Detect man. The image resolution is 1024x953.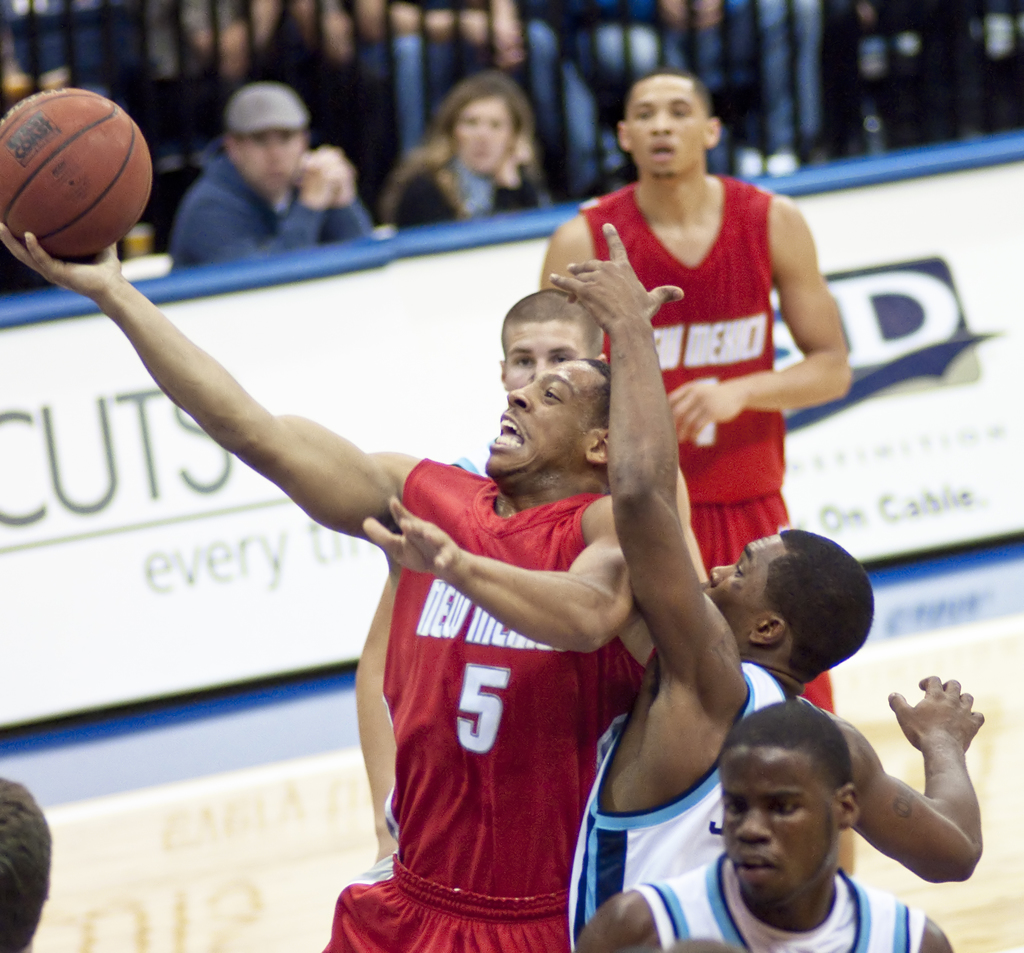
[x1=550, y1=220, x2=986, y2=952].
